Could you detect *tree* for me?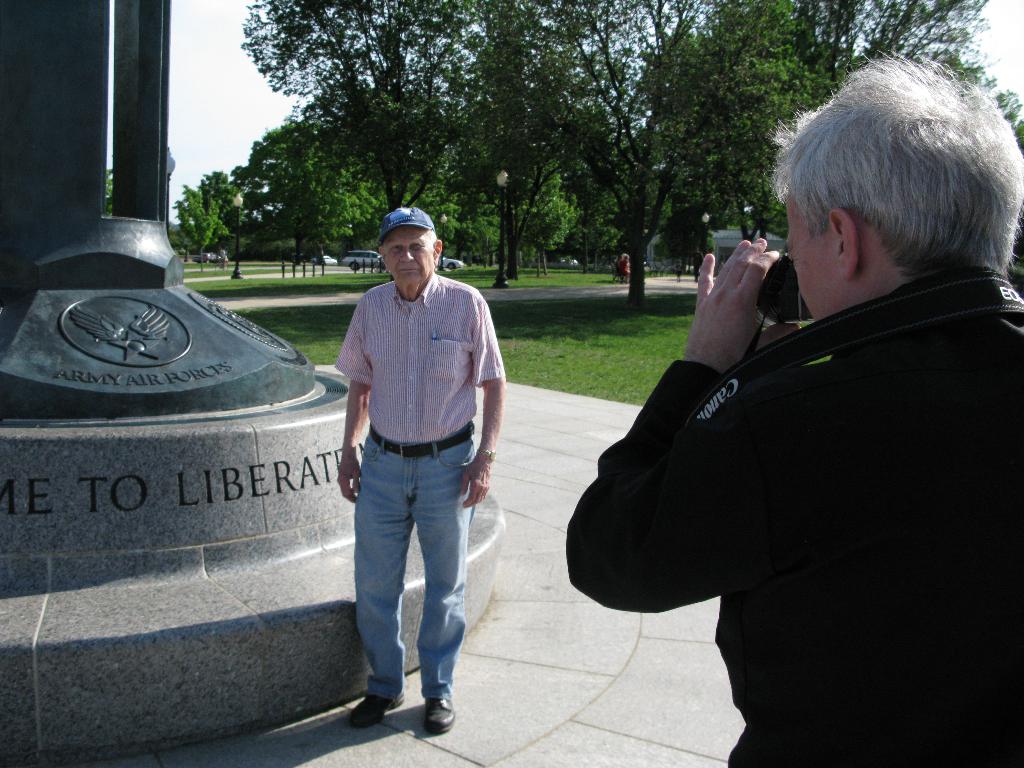
Detection result: x1=647 y1=0 x2=822 y2=250.
